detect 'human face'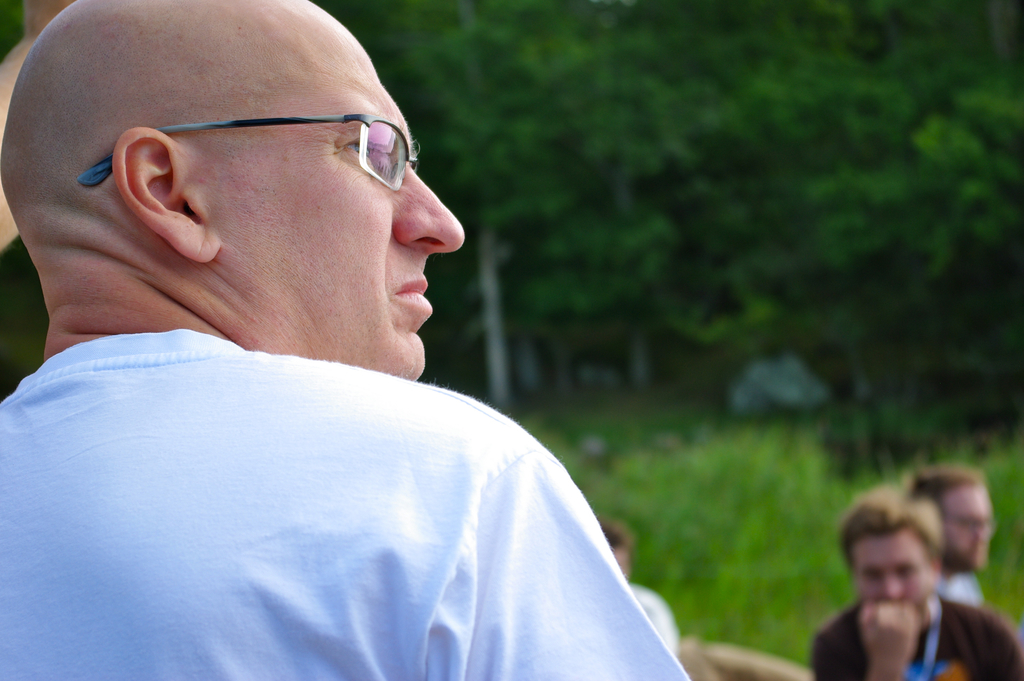
[223,28,465,382]
